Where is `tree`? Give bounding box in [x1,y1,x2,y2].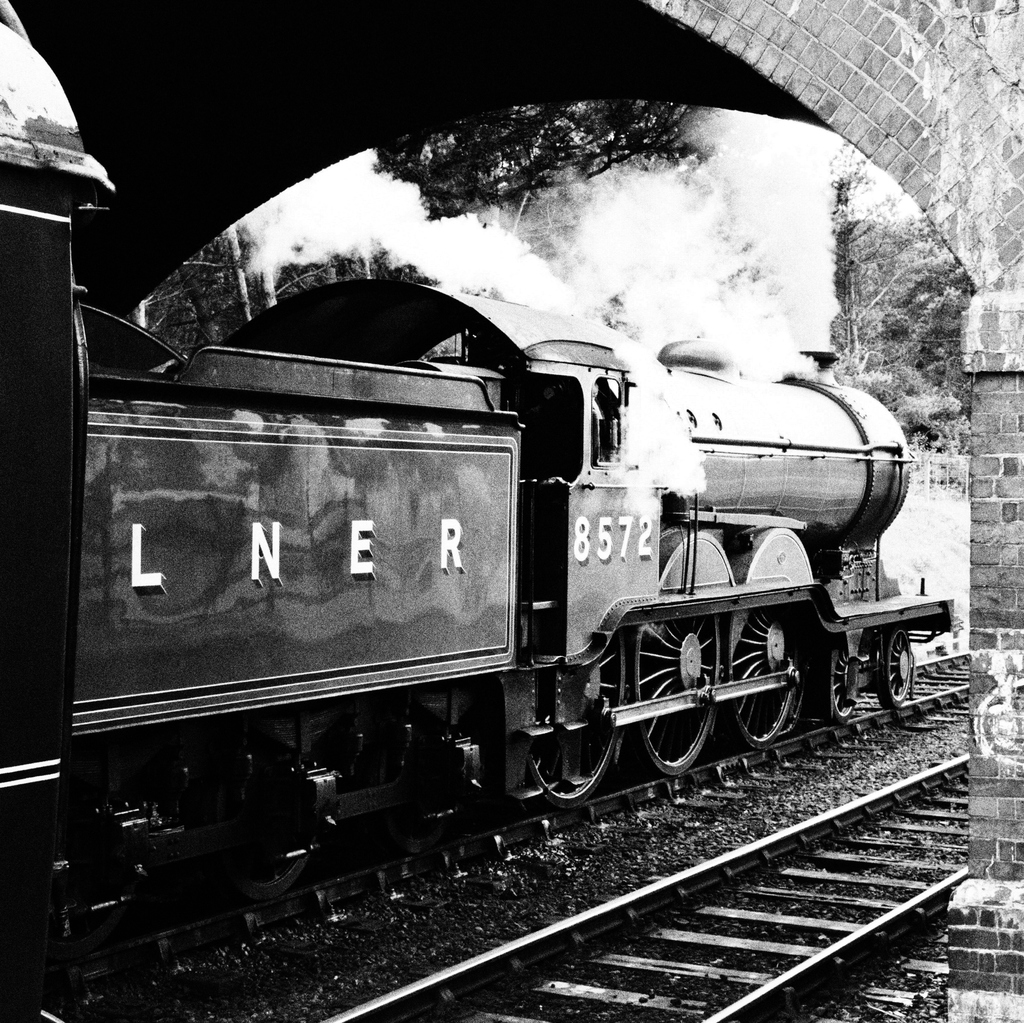
[812,150,971,427].
